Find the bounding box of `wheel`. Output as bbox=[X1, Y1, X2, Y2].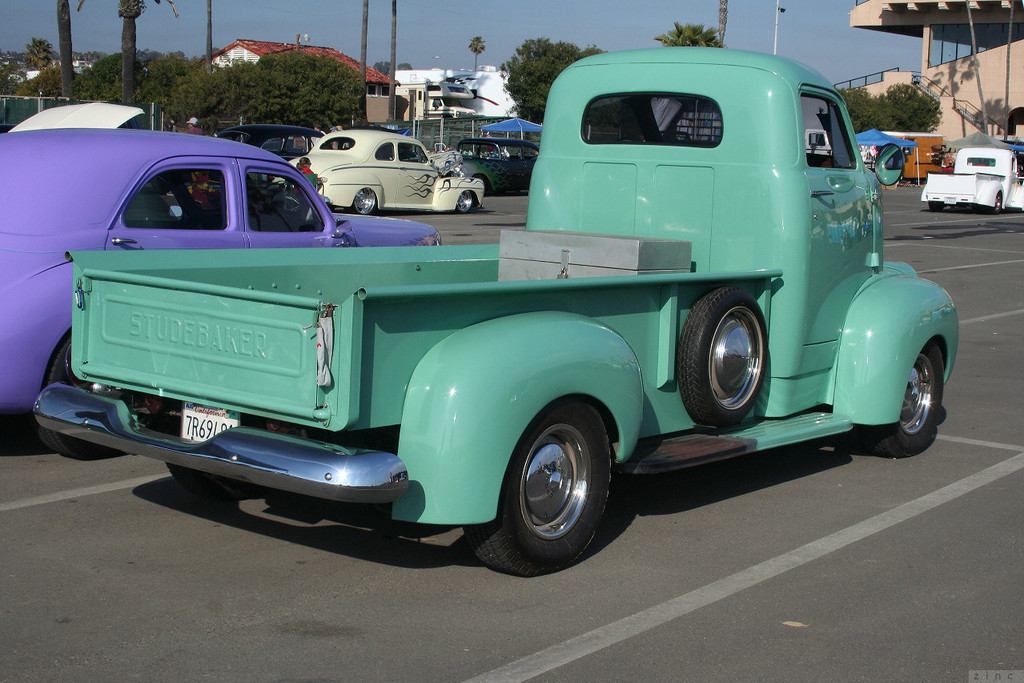
bbox=[988, 194, 1000, 212].
